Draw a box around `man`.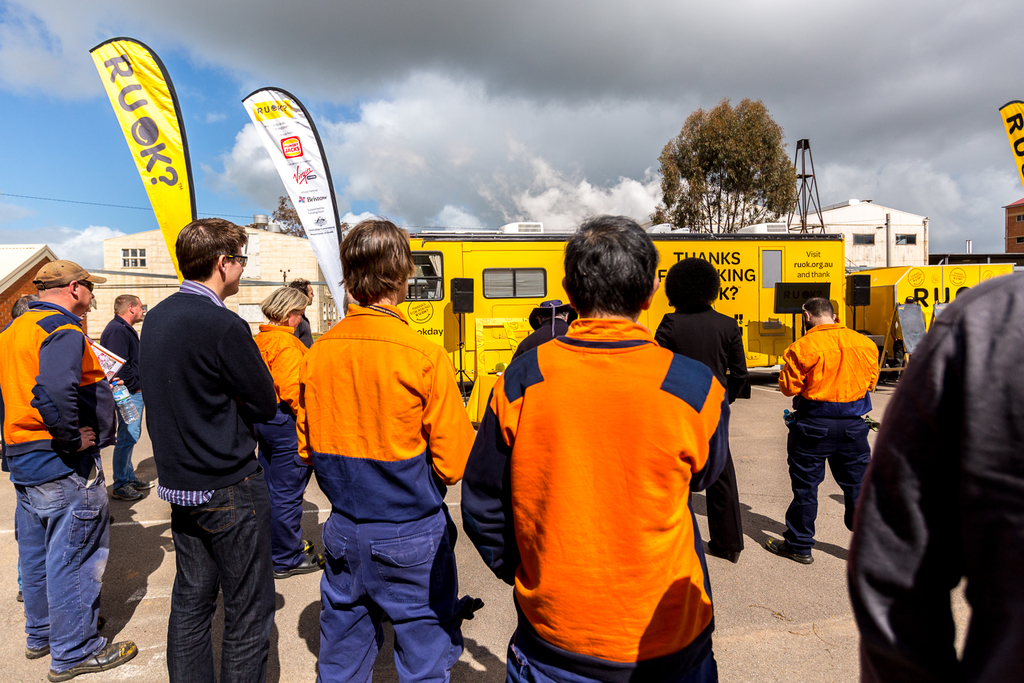
(x1=653, y1=253, x2=750, y2=566).
